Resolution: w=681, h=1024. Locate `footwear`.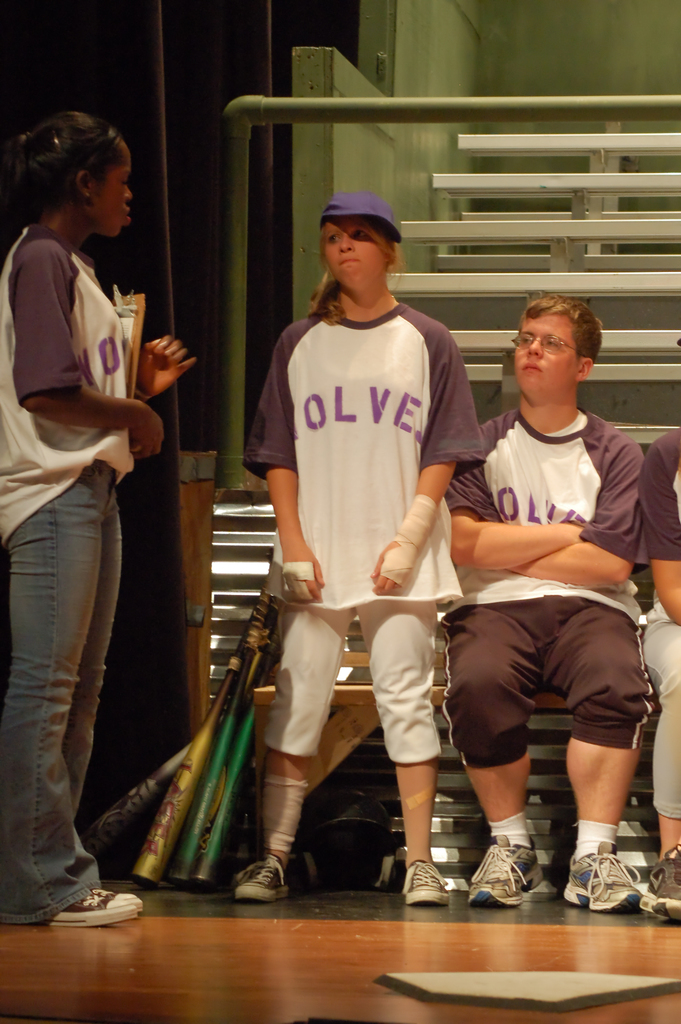
[x1=555, y1=838, x2=637, y2=917].
